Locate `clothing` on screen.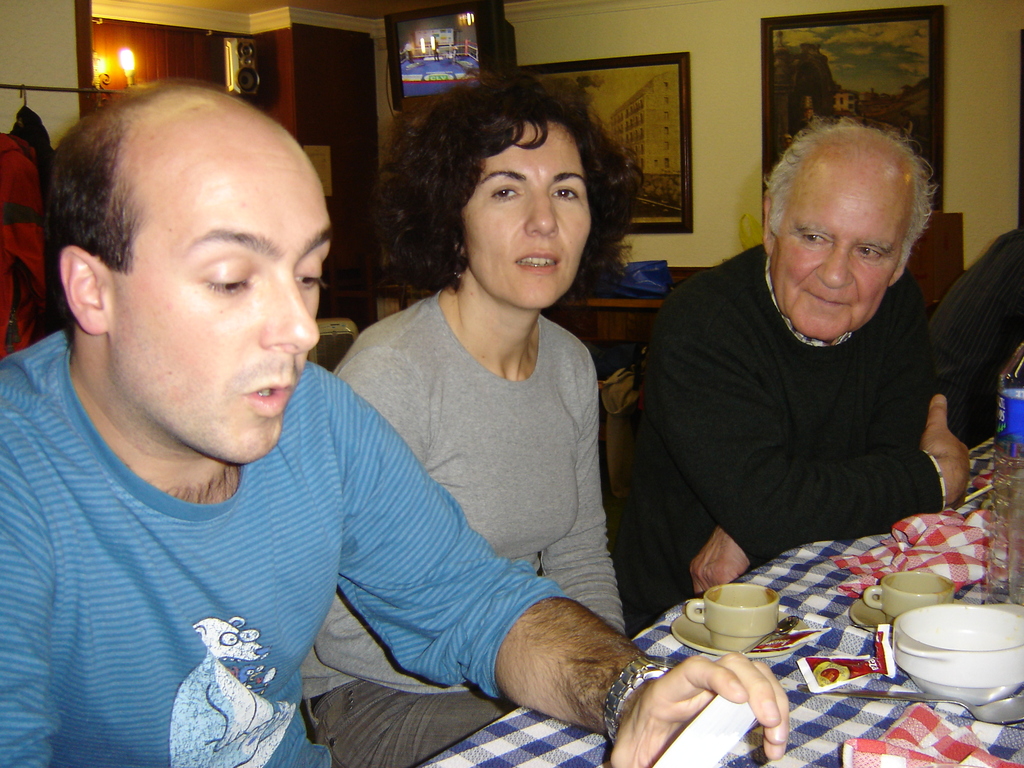
On screen at bbox=(618, 232, 946, 646).
